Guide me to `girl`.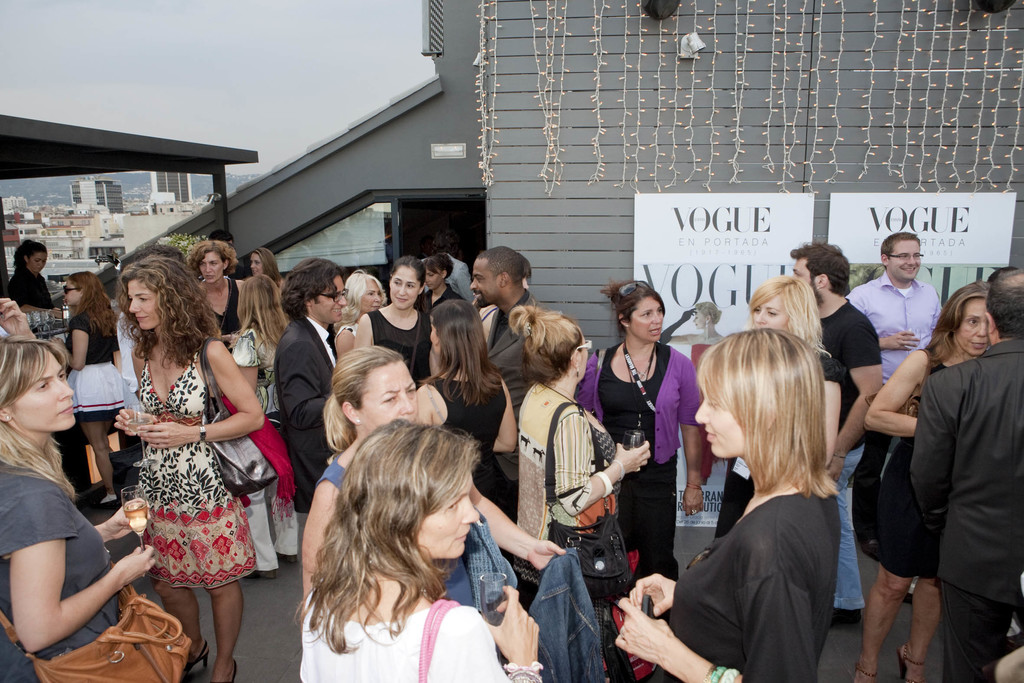
Guidance: <bbox>423, 256, 457, 295</bbox>.
